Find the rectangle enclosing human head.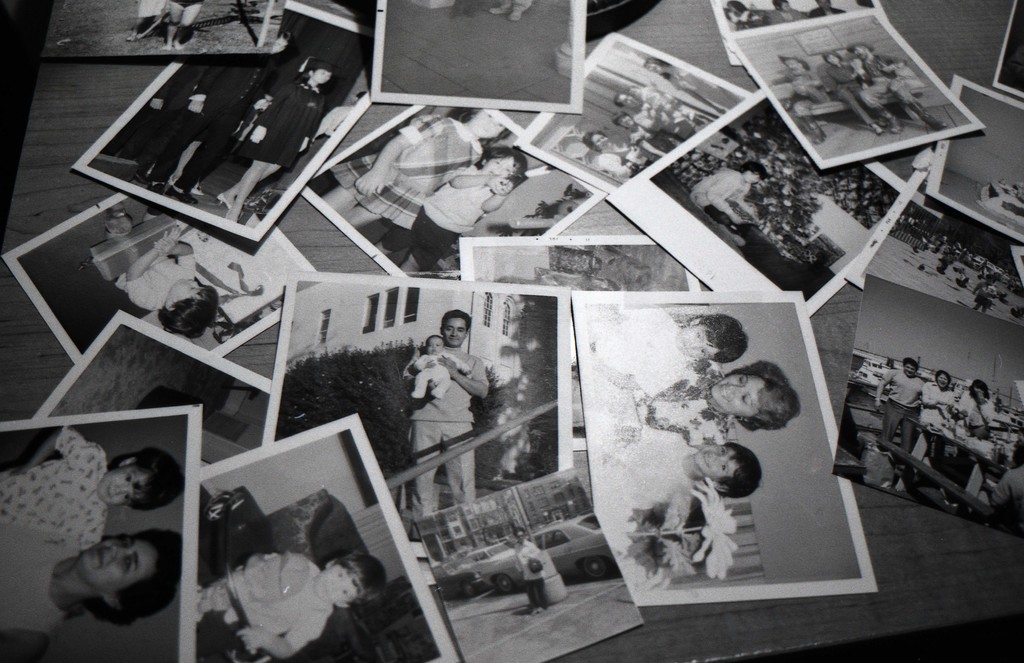
locate(470, 104, 510, 136).
